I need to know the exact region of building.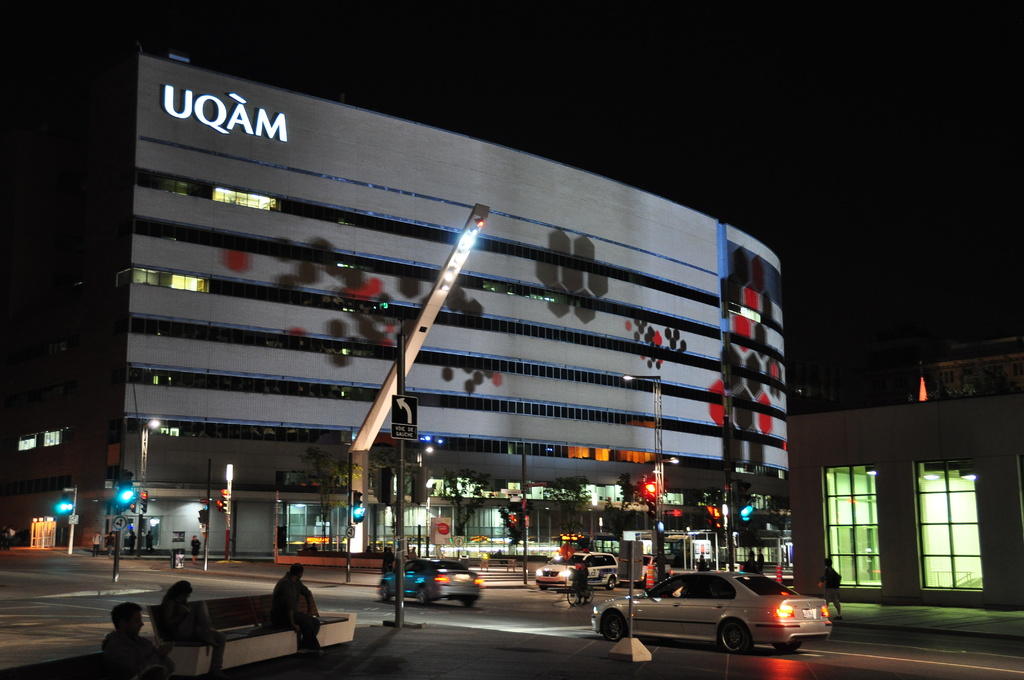
Region: 0/58/781/569.
